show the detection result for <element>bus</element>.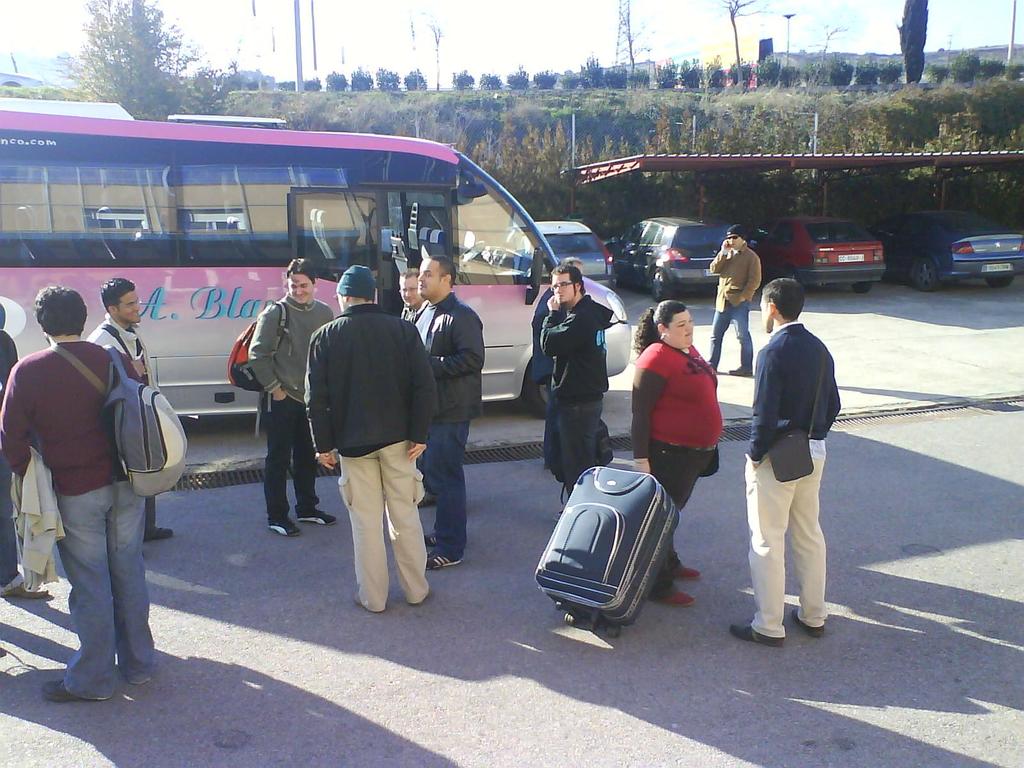
rect(0, 99, 637, 420).
